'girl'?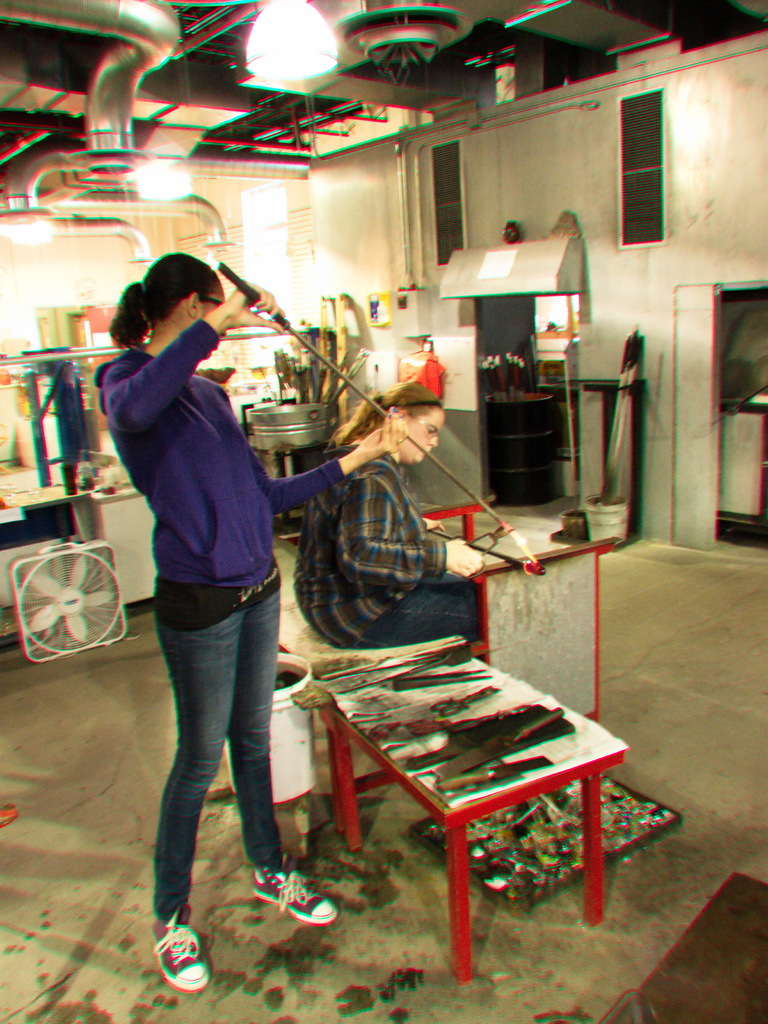
[x1=291, y1=383, x2=481, y2=650]
